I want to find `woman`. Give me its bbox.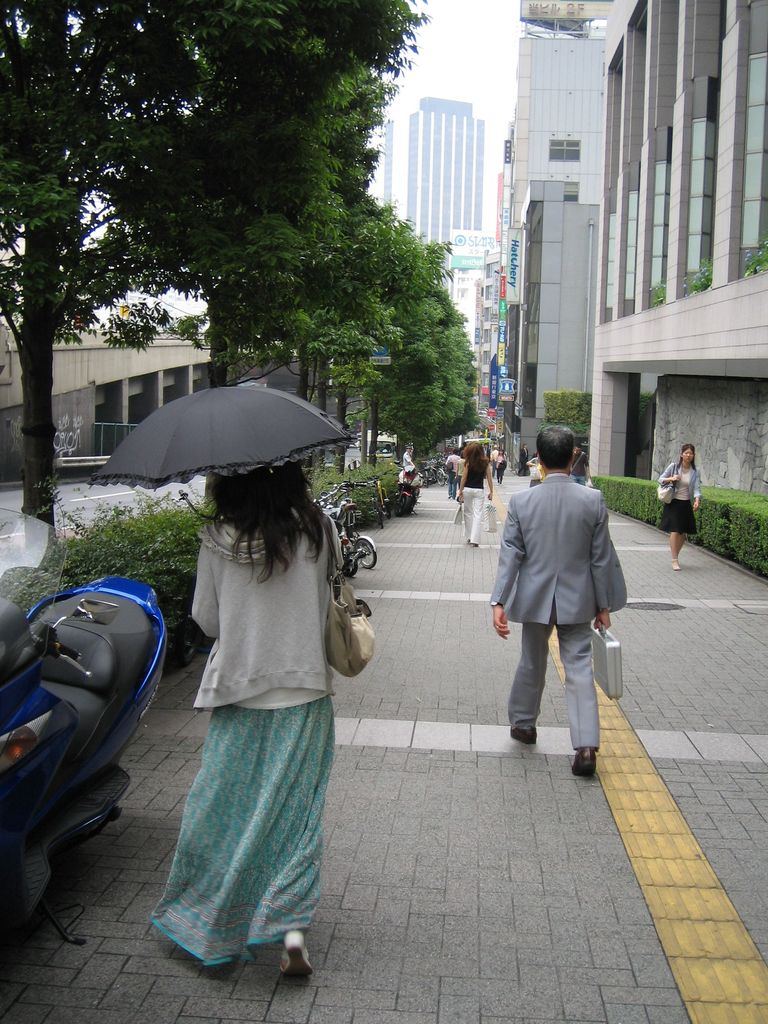
{"left": 154, "top": 458, "right": 351, "bottom": 982}.
